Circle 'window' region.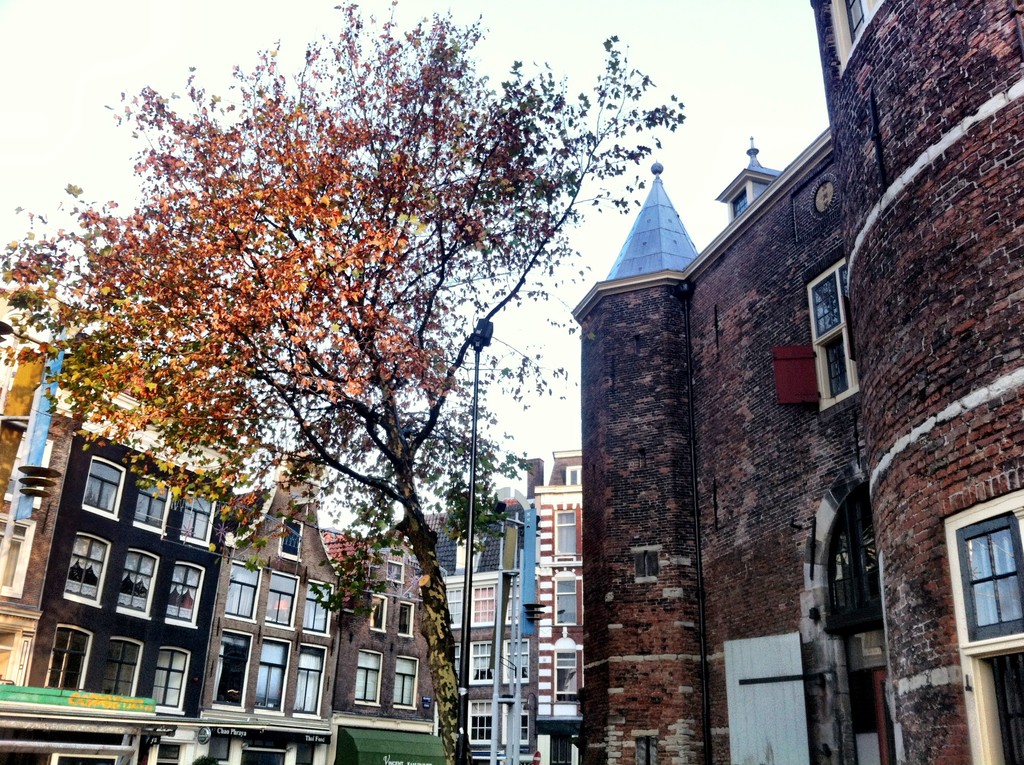
Region: {"left": 503, "top": 697, "right": 532, "bottom": 748}.
